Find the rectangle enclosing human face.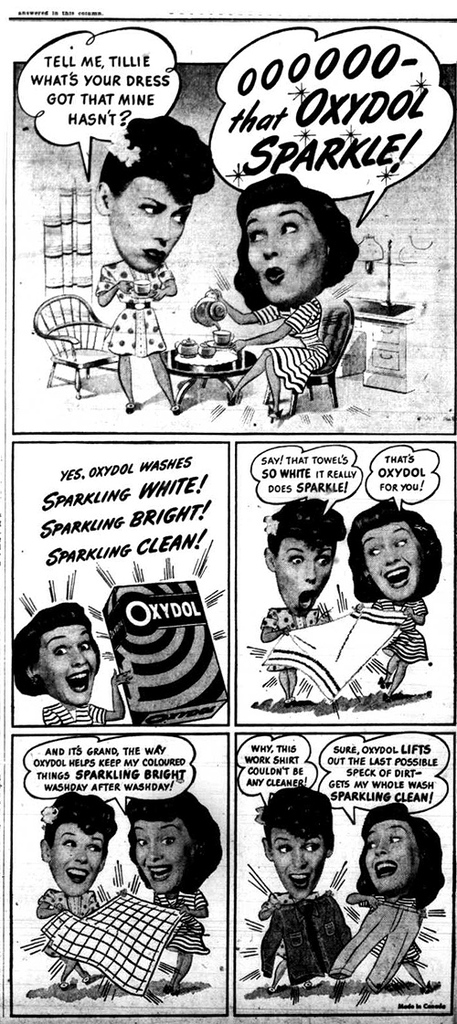
[367,819,422,895].
